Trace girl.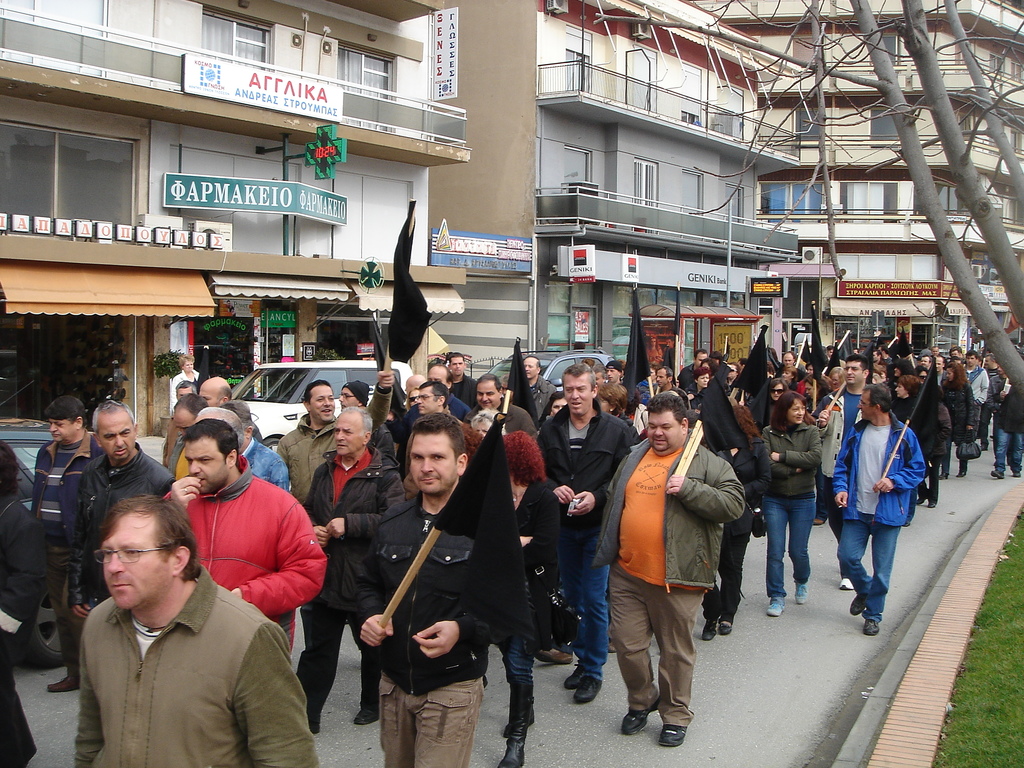
Traced to [x1=940, y1=362, x2=974, y2=479].
